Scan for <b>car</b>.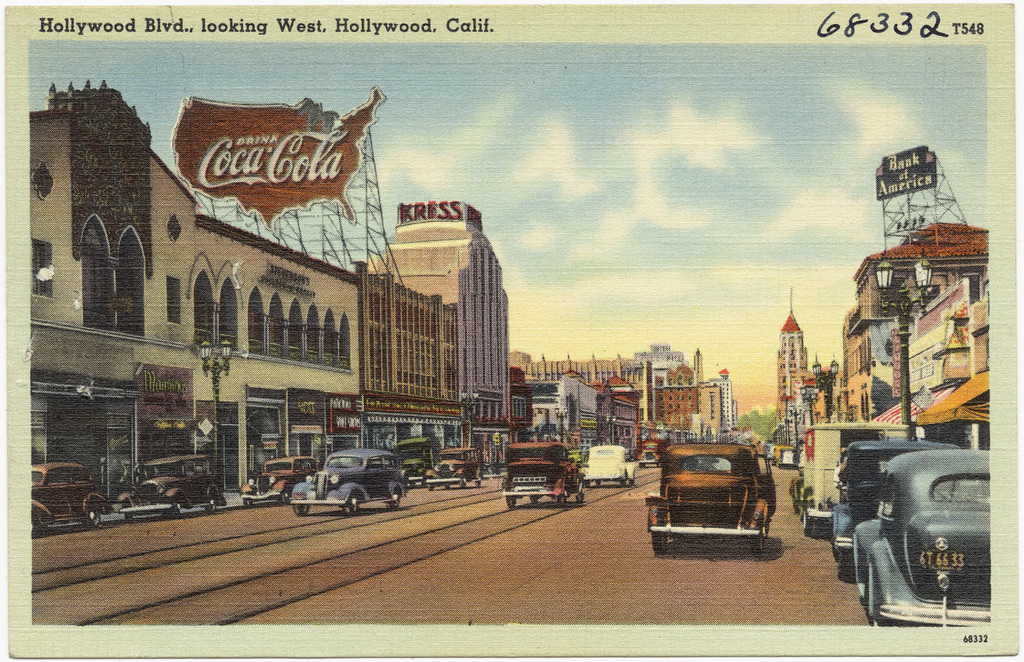
Scan result: box=[393, 439, 430, 476].
